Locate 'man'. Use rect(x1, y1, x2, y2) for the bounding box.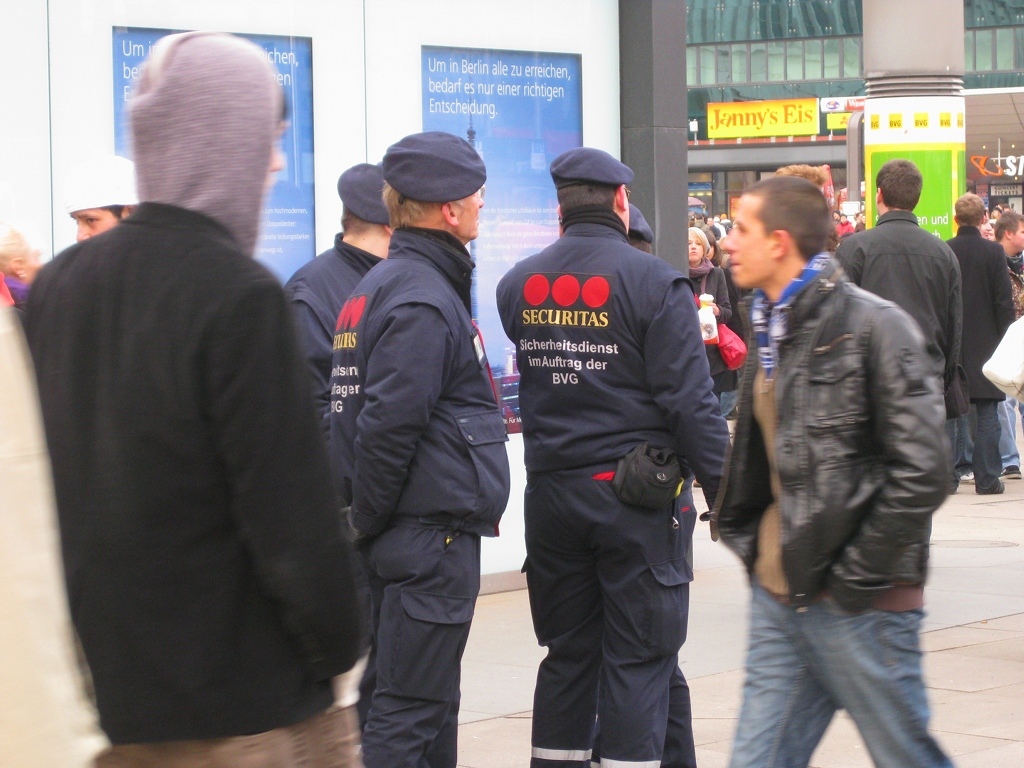
rect(550, 160, 754, 767).
